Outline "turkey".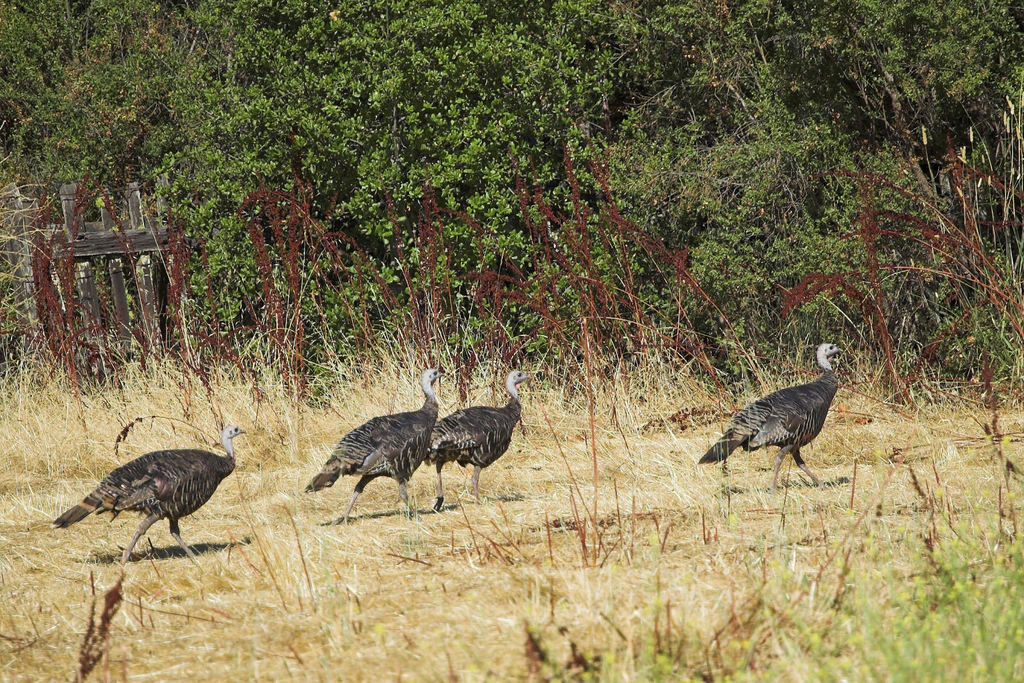
Outline: (left=417, top=369, right=535, bottom=514).
